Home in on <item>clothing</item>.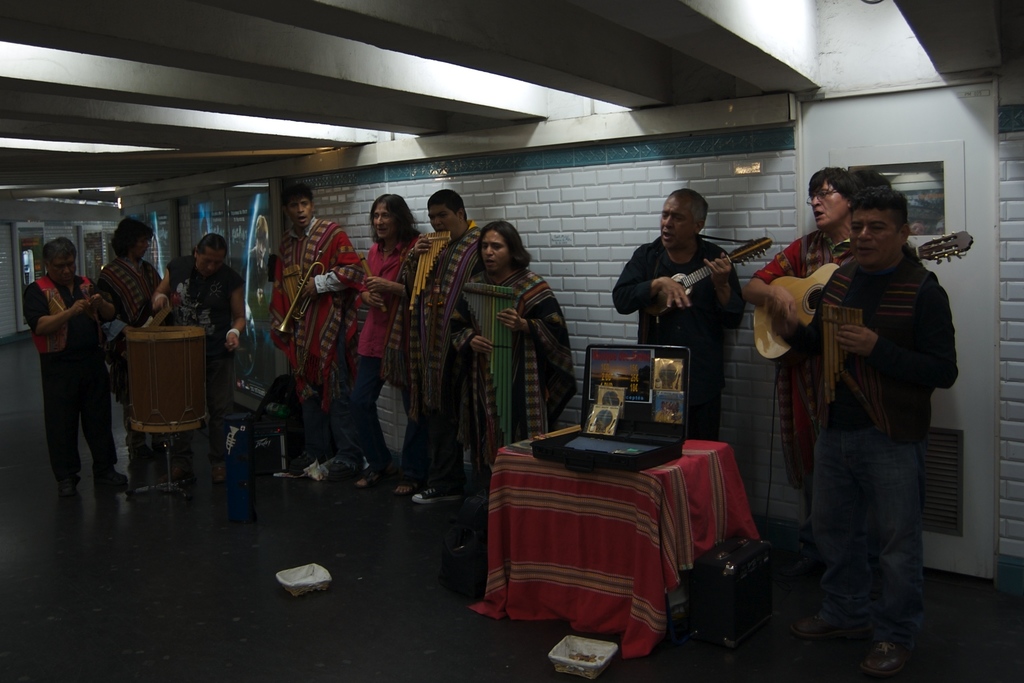
Homed in at {"x1": 449, "y1": 269, "x2": 576, "y2": 483}.
